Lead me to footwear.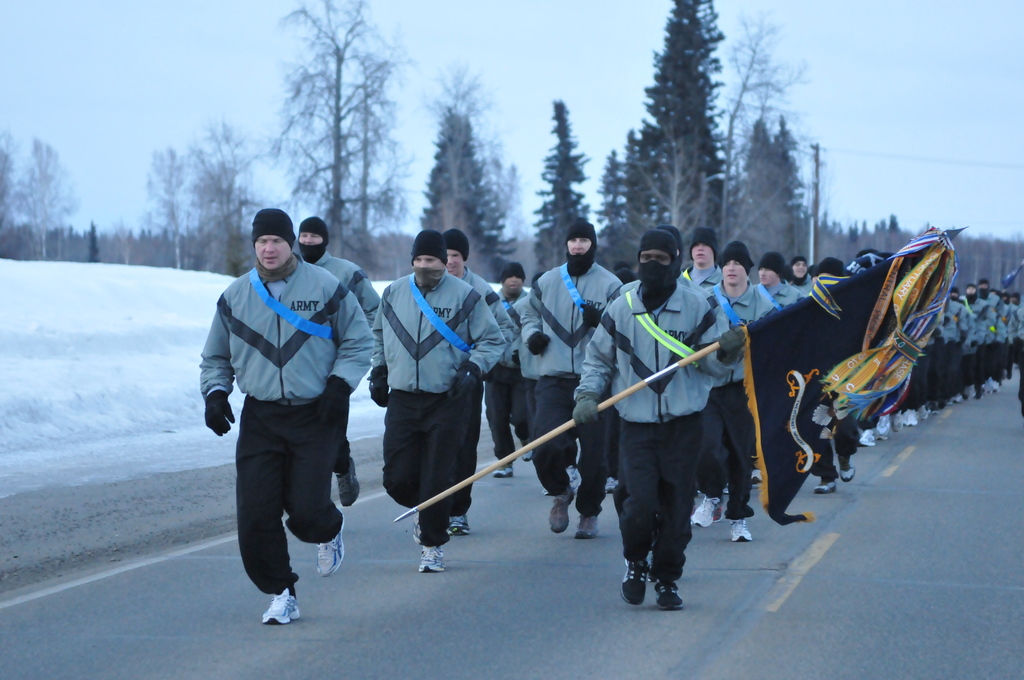
Lead to [413,513,422,544].
